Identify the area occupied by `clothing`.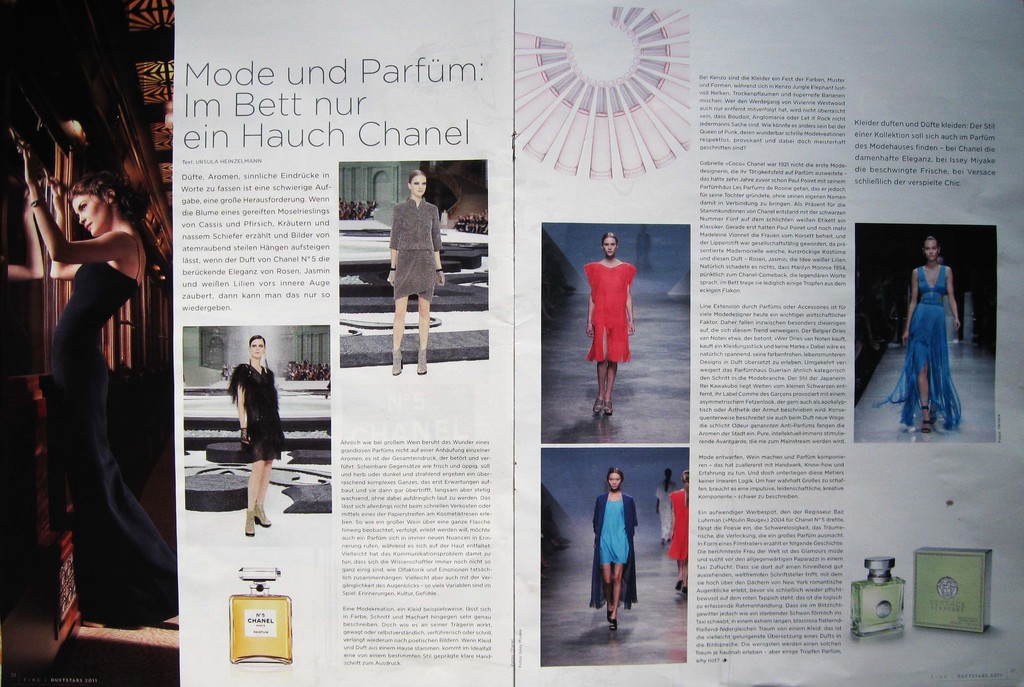
Area: bbox(54, 253, 176, 629).
